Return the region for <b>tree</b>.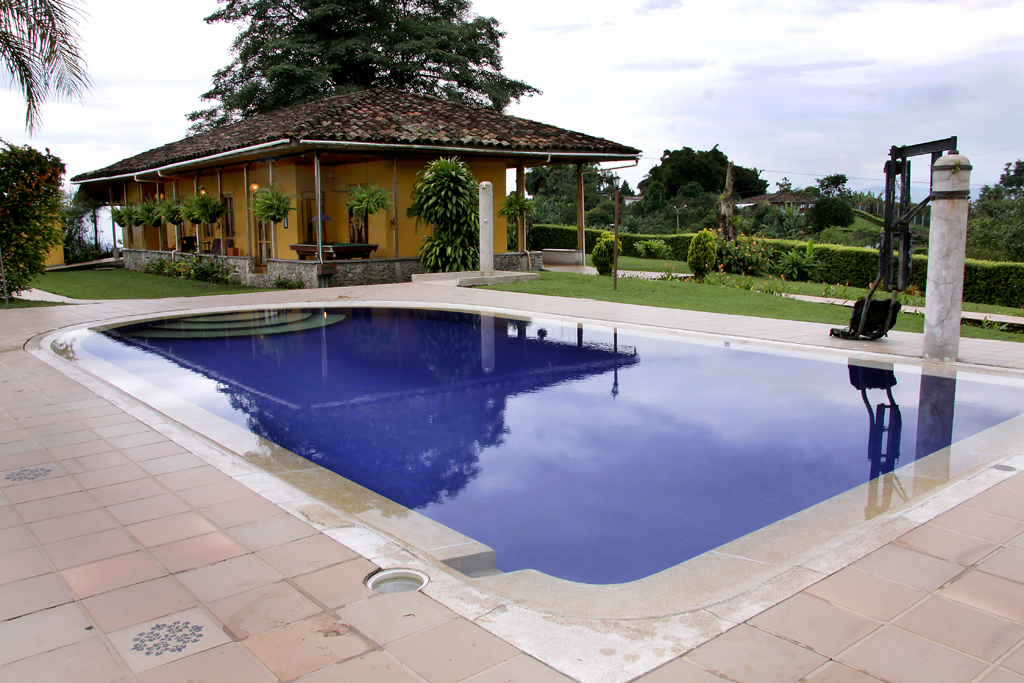
x1=0 y1=117 x2=56 y2=270.
